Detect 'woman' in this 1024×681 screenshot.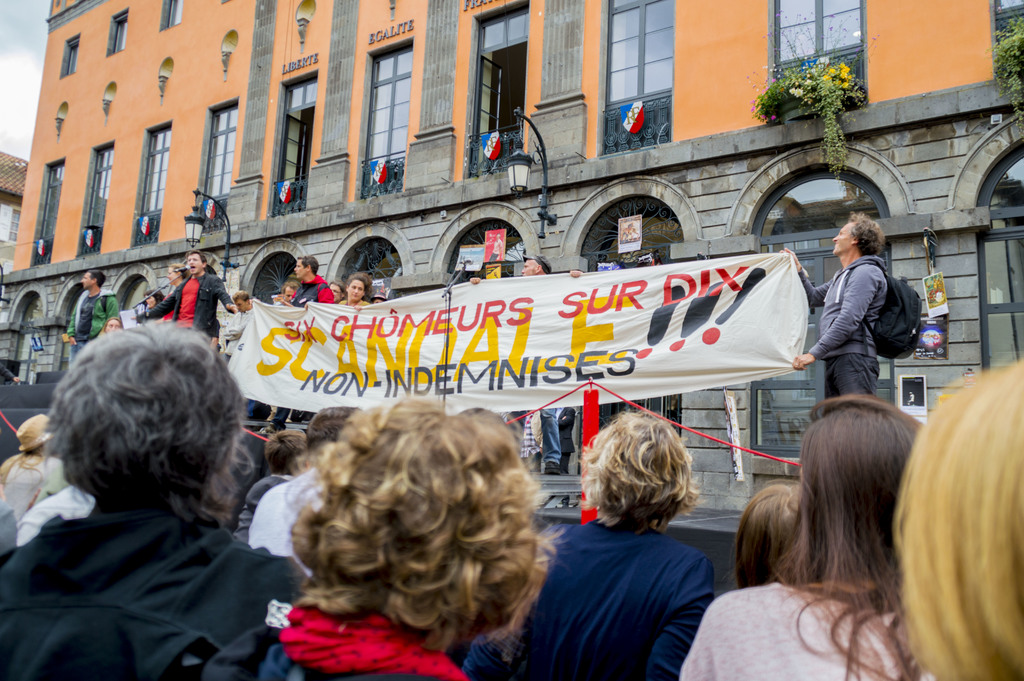
Detection: (98,316,123,340).
